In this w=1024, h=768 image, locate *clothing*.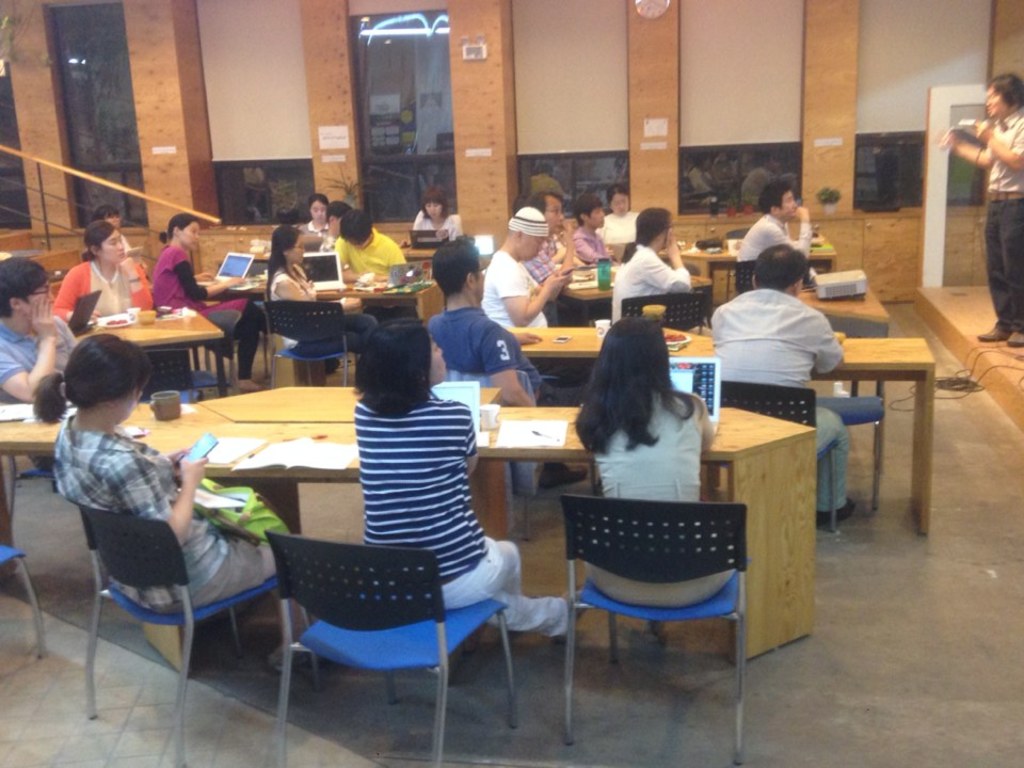
Bounding box: BBox(602, 207, 639, 256).
